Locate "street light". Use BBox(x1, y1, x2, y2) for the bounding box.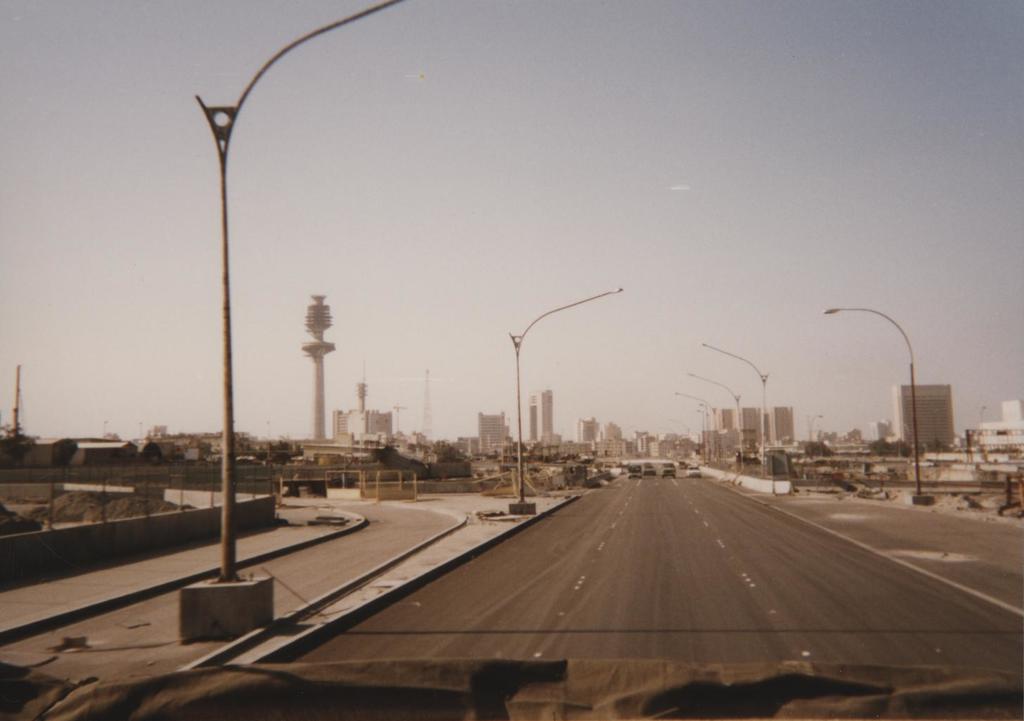
BBox(688, 369, 742, 466).
